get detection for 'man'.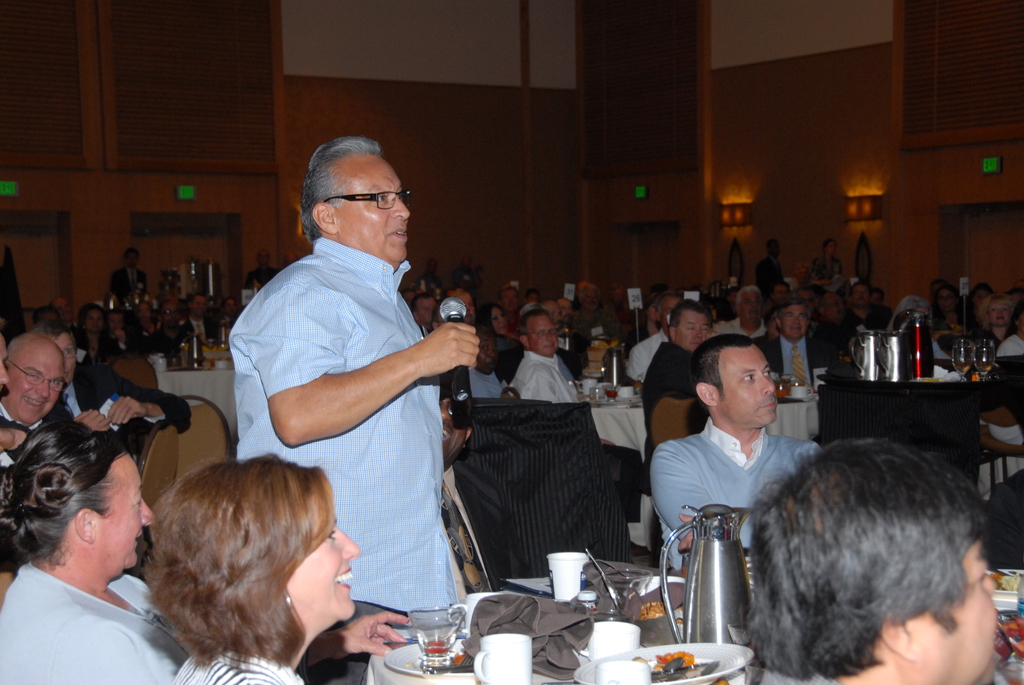
Detection: {"left": 31, "top": 312, "right": 195, "bottom": 473}.
